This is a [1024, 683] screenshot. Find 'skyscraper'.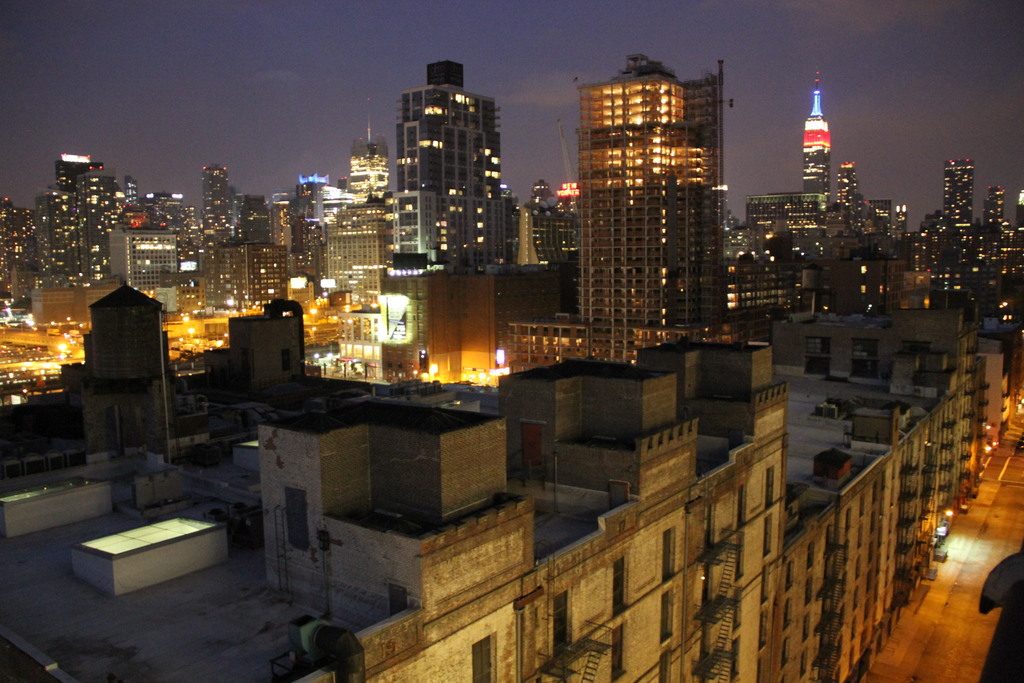
Bounding box: (left=346, top=137, right=394, bottom=208).
